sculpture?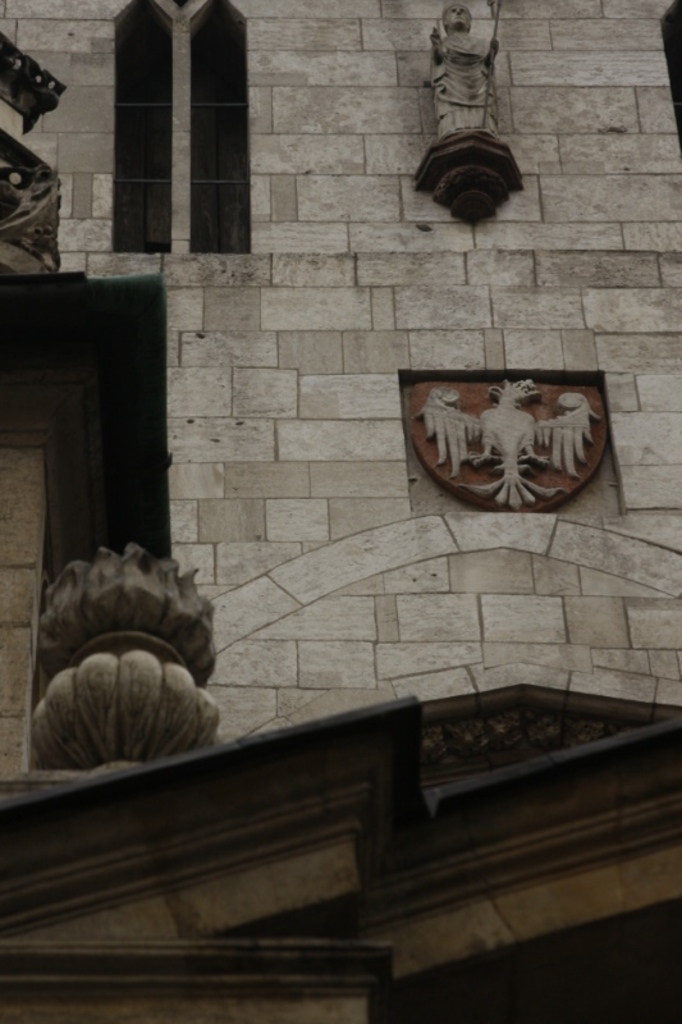
{"left": 425, "top": 0, "right": 528, "bottom": 182}
